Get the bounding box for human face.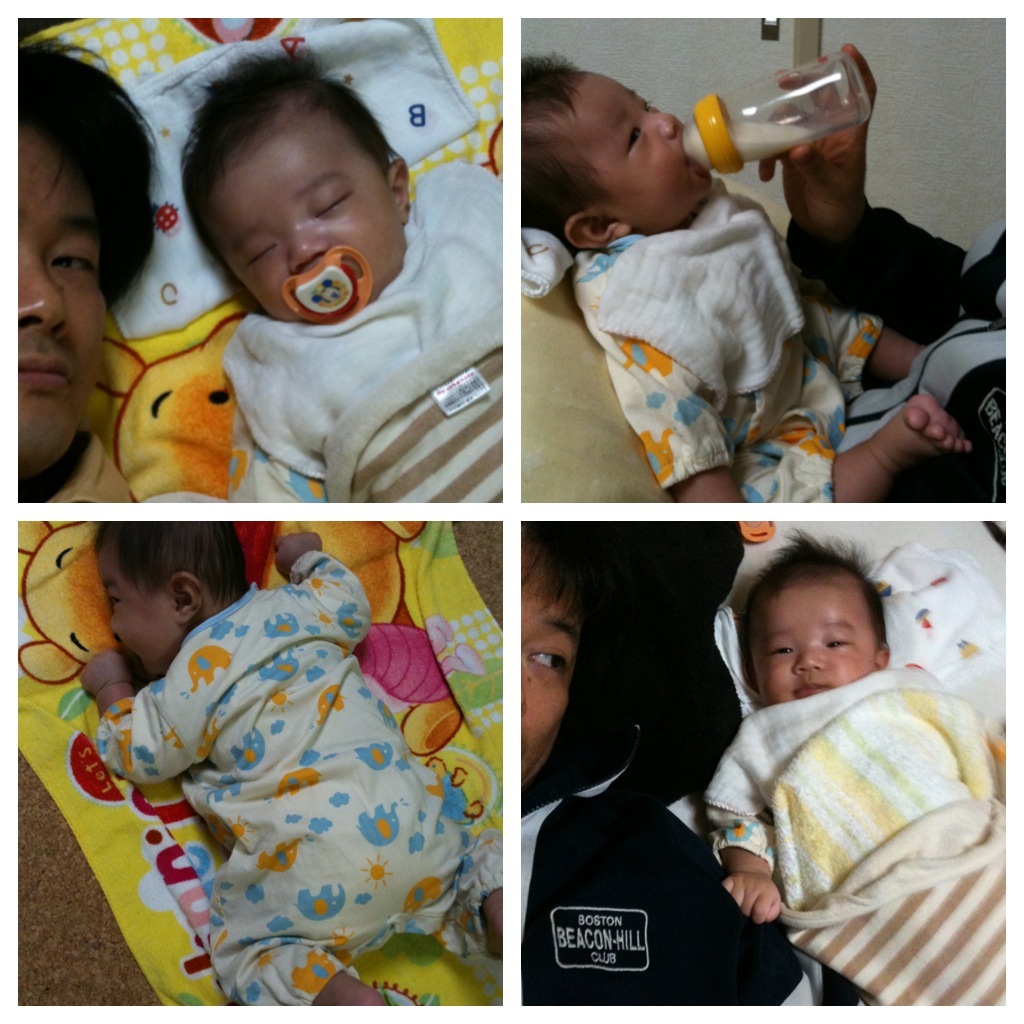
(x1=522, y1=554, x2=588, y2=767).
